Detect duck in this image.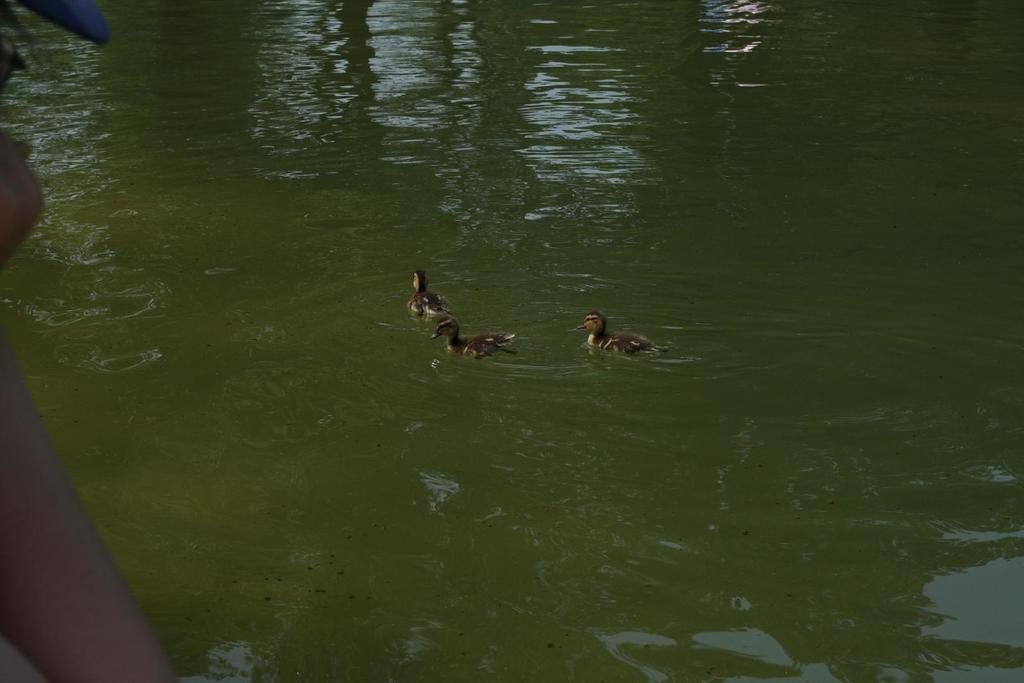
Detection: x1=427, y1=314, x2=525, y2=361.
